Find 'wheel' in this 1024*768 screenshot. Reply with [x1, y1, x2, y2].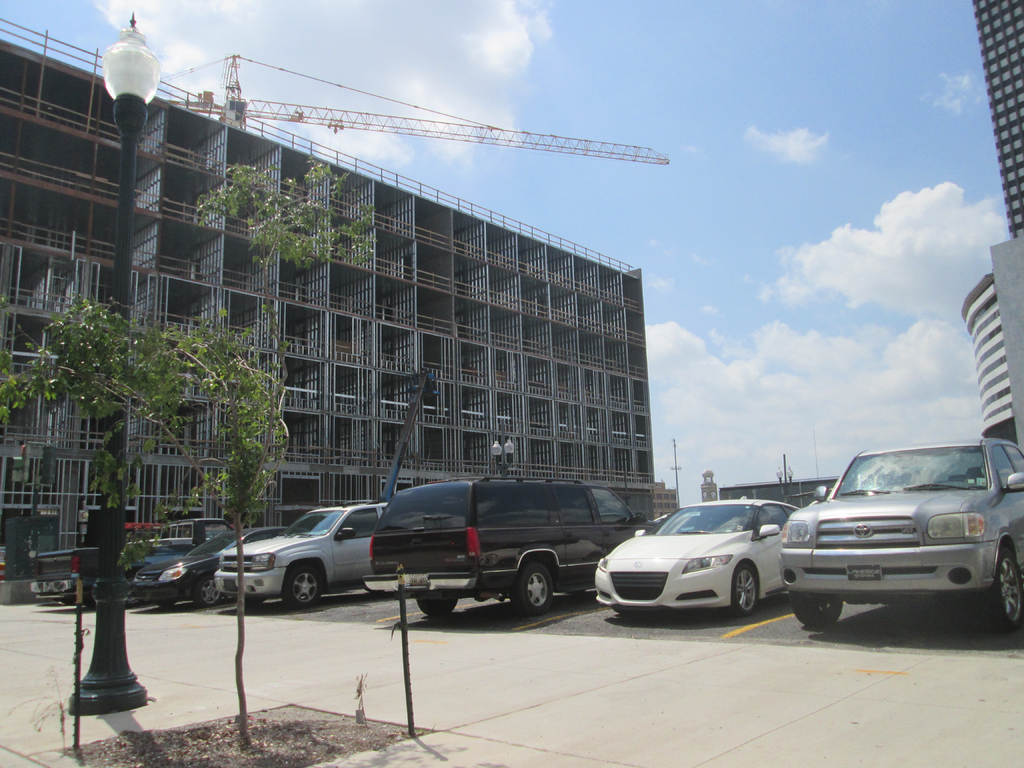
[283, 568, 320, 609].
